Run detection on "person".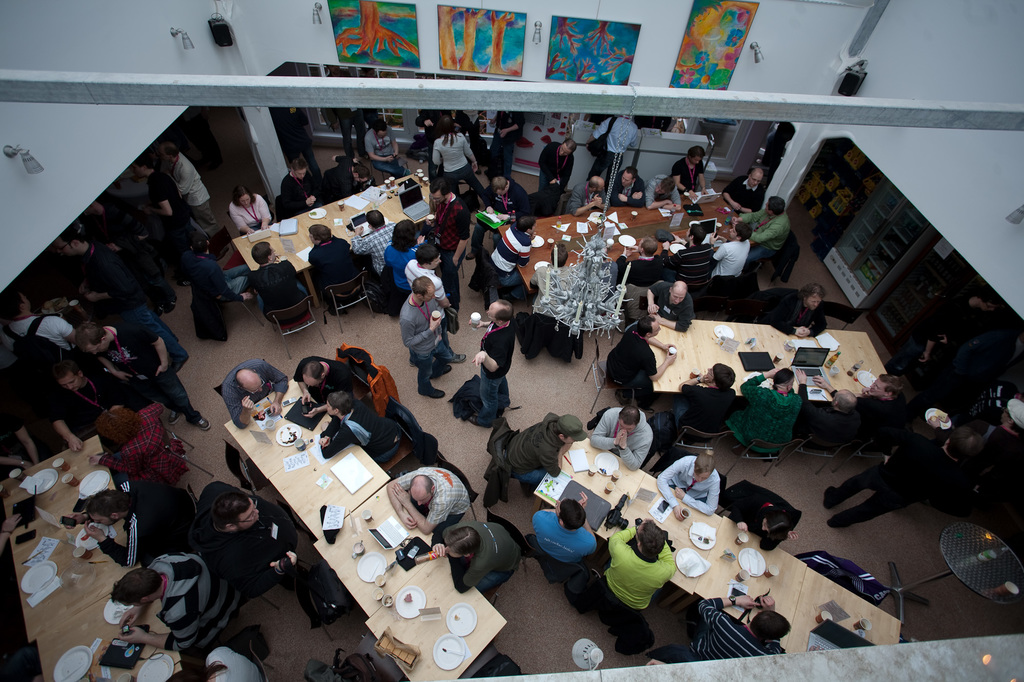
Result: {"left": 222, "top": 358, "right": 289, "bottom": 425}.
